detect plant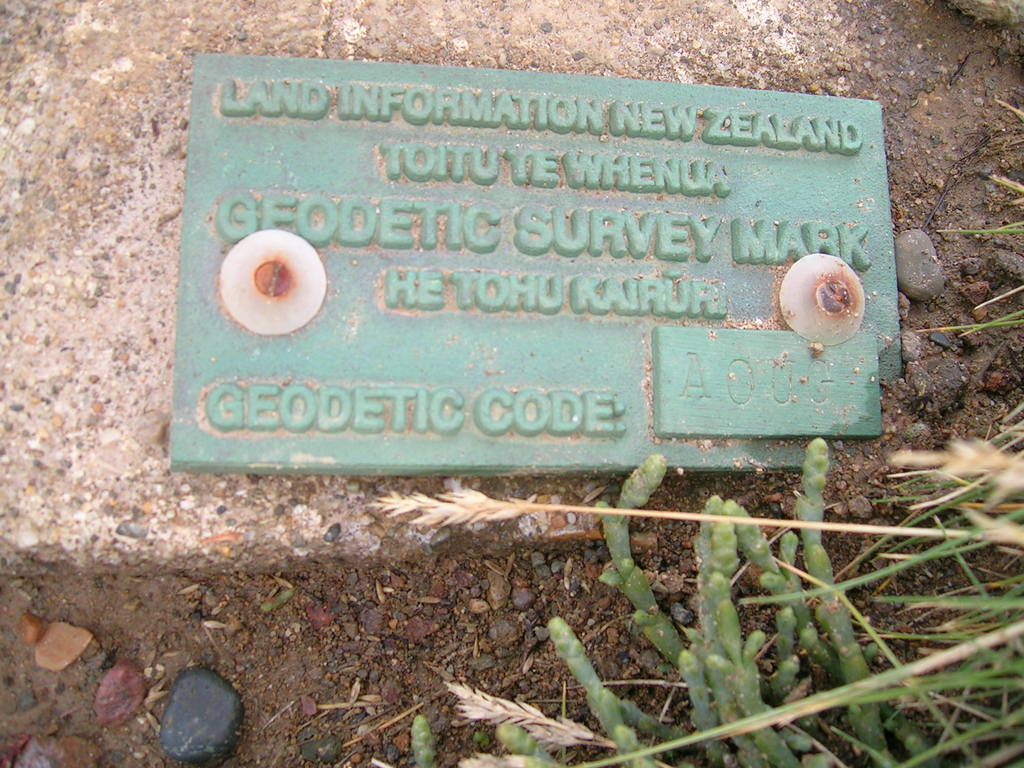
bbox=[372, 97, 1023, 767]
